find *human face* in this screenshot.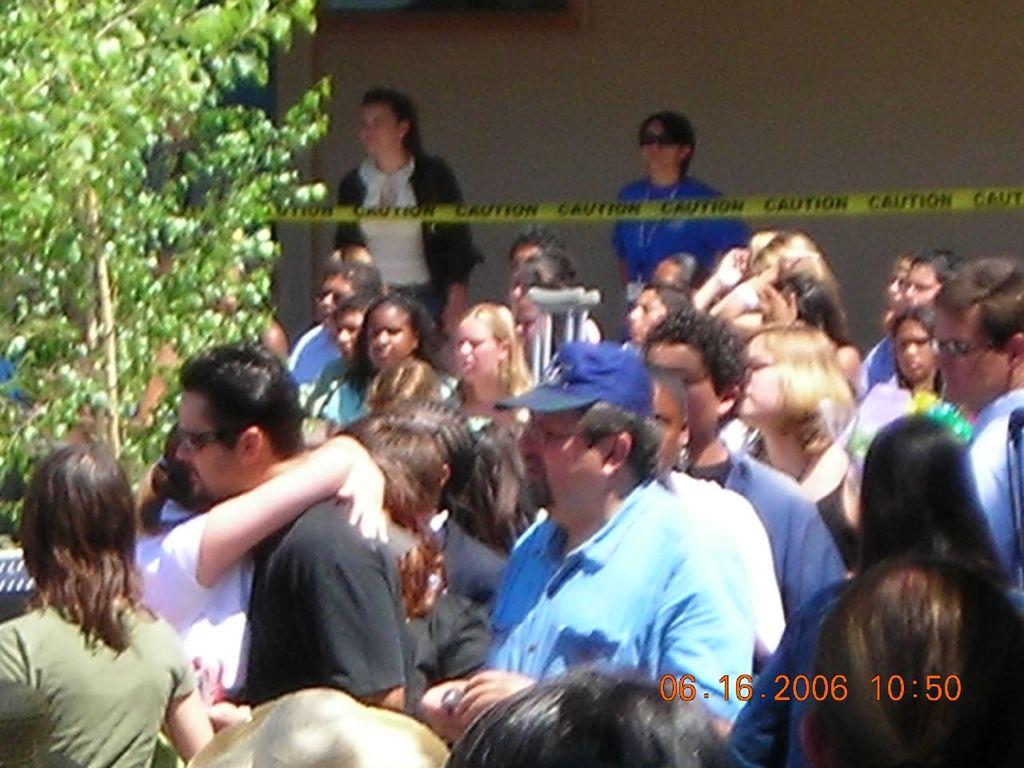
The bounding box for *human face* is (x1=178, y1=394, x2=230, y2=504).
